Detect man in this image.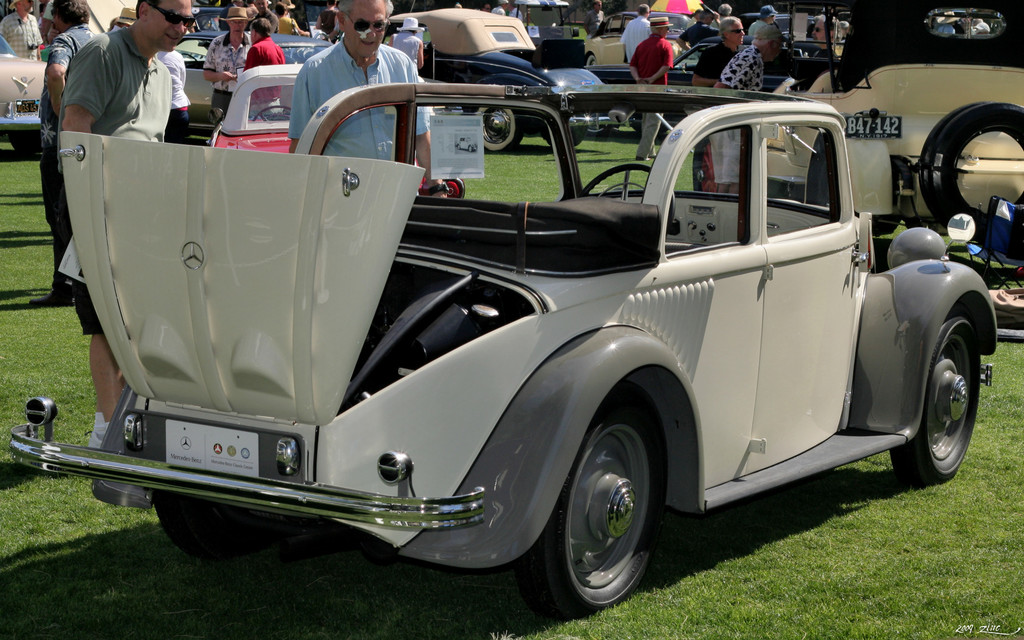
Detection: {"x1": 35, "y1": 0, "x2": 97, "y2": 260}.
